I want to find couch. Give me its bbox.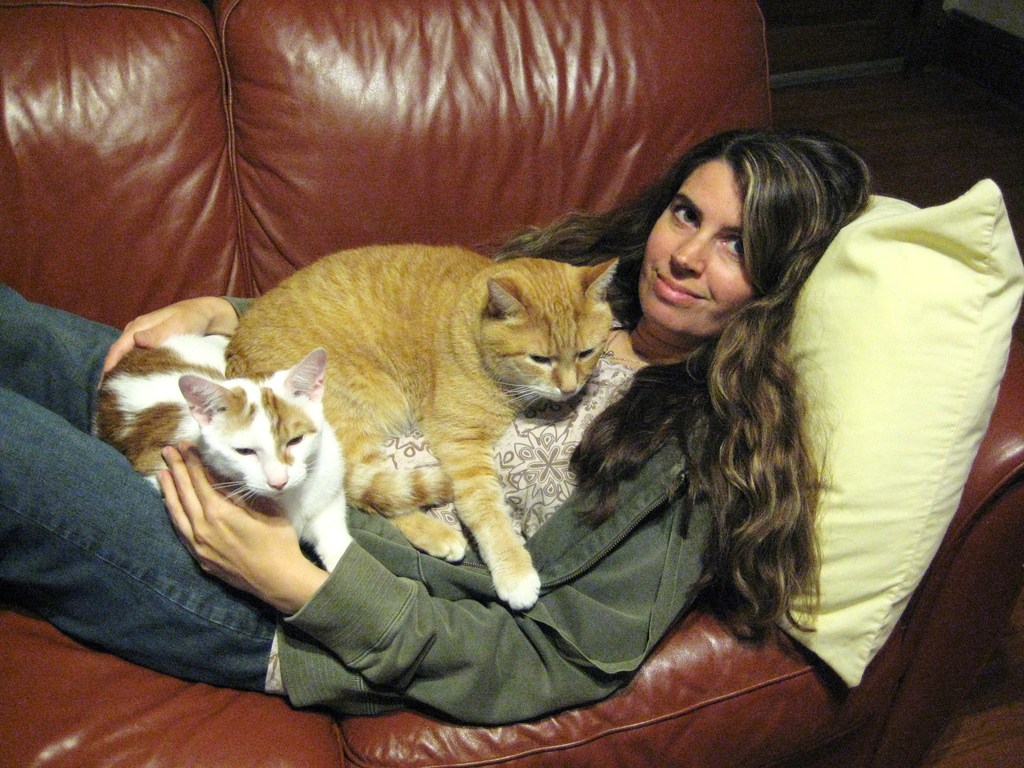
bbox(0, 0, 1023, 767).
